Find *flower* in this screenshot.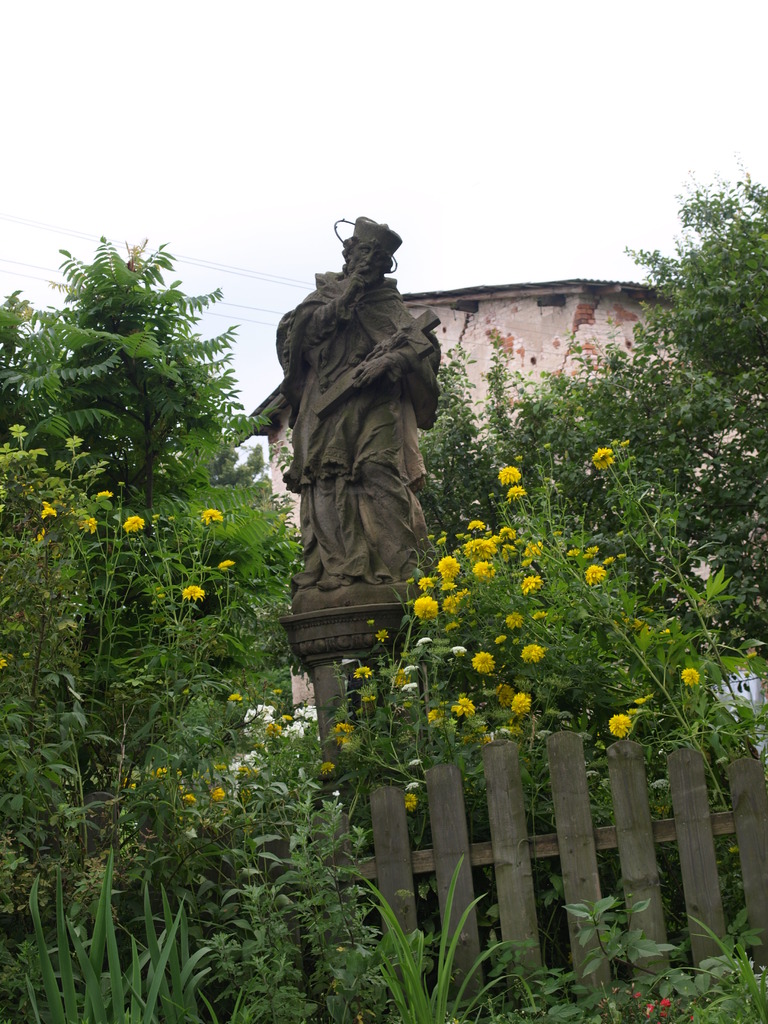
The bounding box for *flower* is rect(495, 463, 525, 488).
